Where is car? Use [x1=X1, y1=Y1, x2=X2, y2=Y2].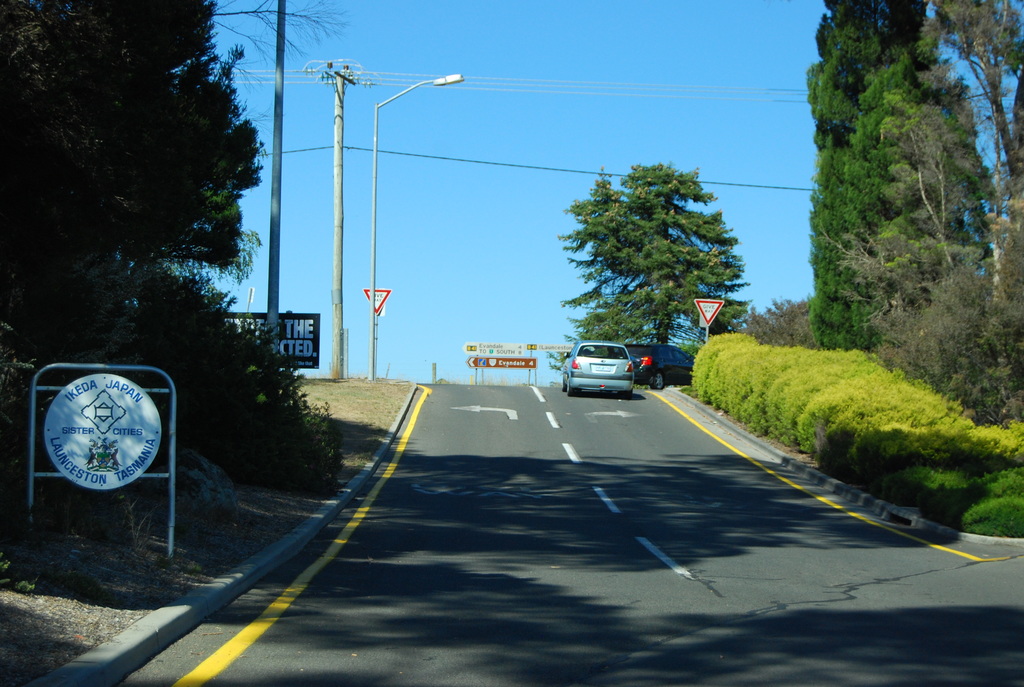
[x1=621, y1=341, x2=696, y2=388].
